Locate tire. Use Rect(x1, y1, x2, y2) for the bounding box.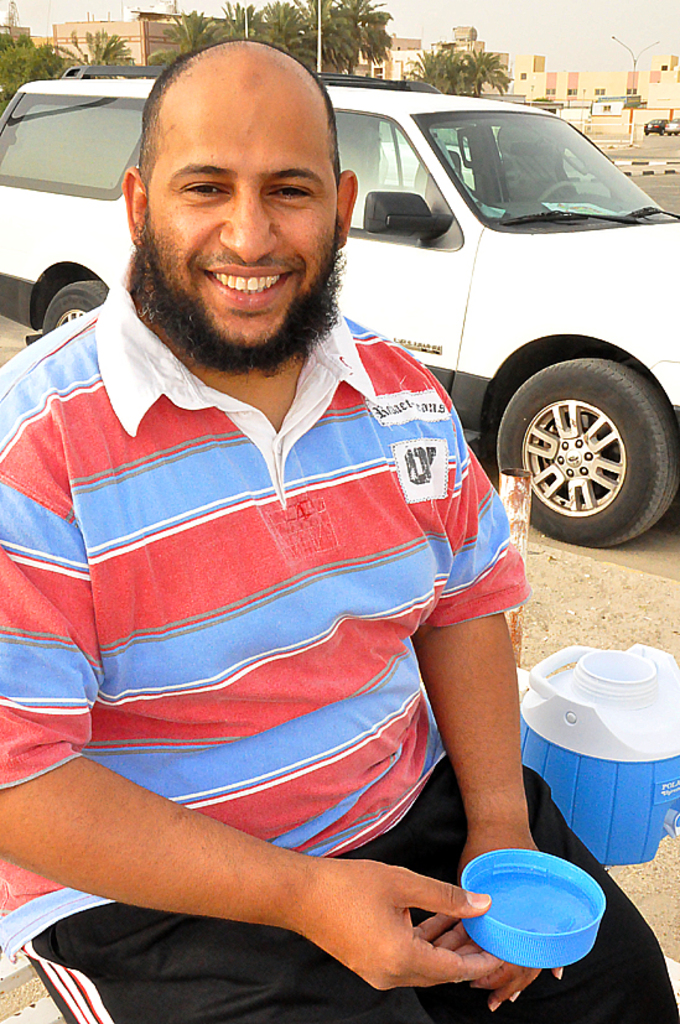
Rect(499, 341, 663, 541).
